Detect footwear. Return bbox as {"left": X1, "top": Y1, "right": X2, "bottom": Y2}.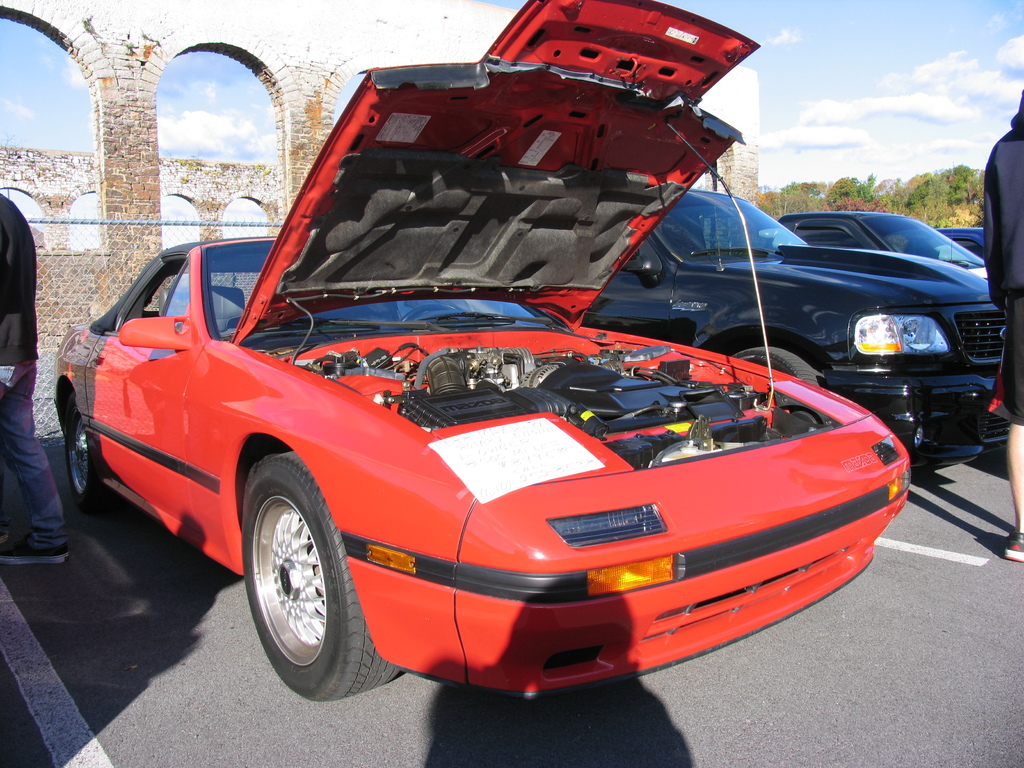
{"left": 1002, "top": 532, "right": 1023, "bottom": 565}.
